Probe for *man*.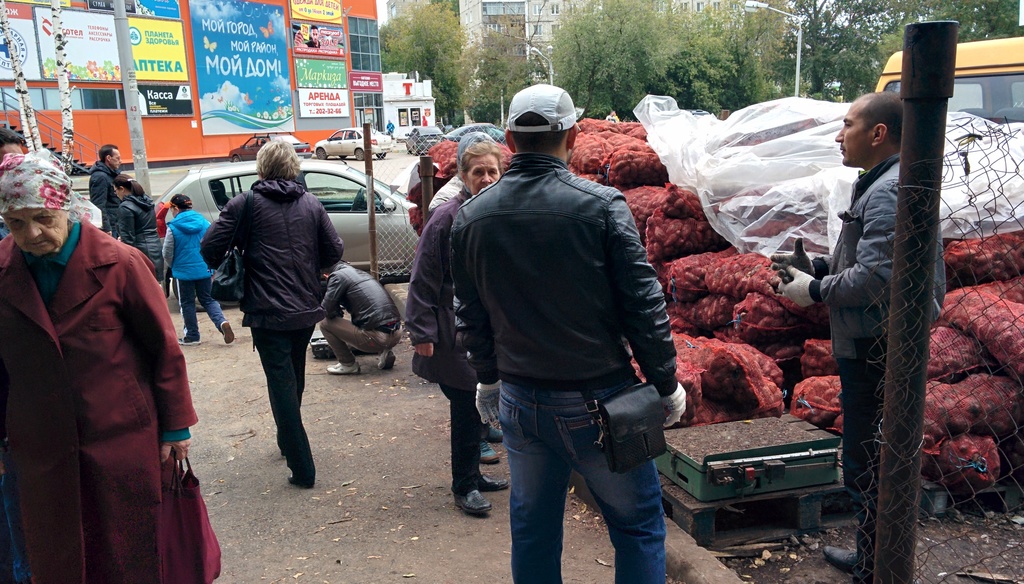
Probe result: box(770, 87, 936, 569).
